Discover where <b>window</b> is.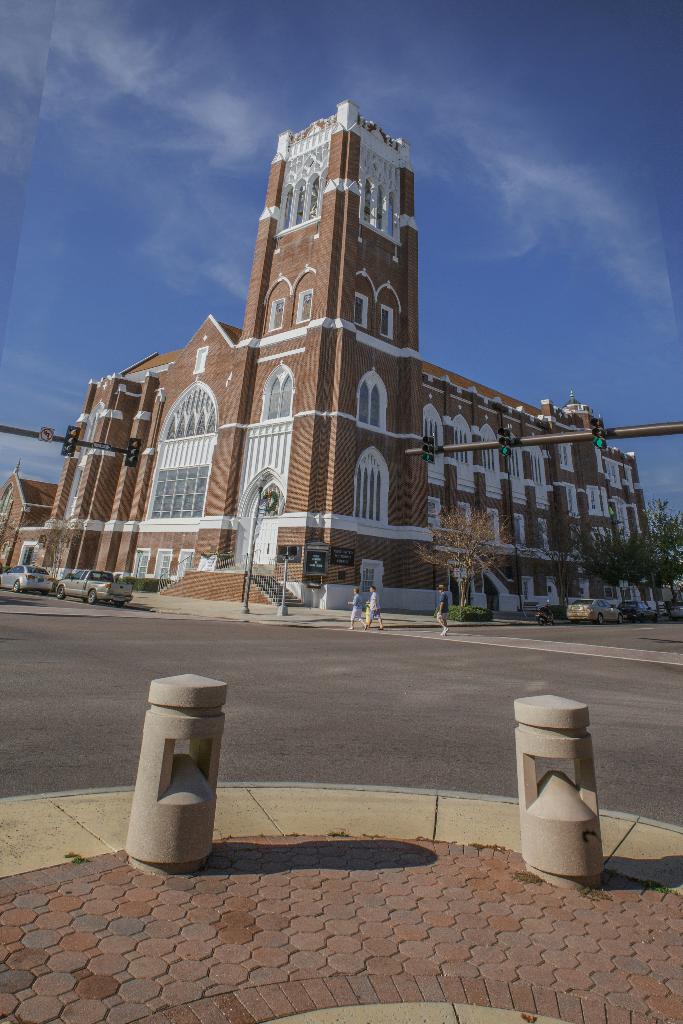
Discovered at select_region(258, 358, 291, 424).
